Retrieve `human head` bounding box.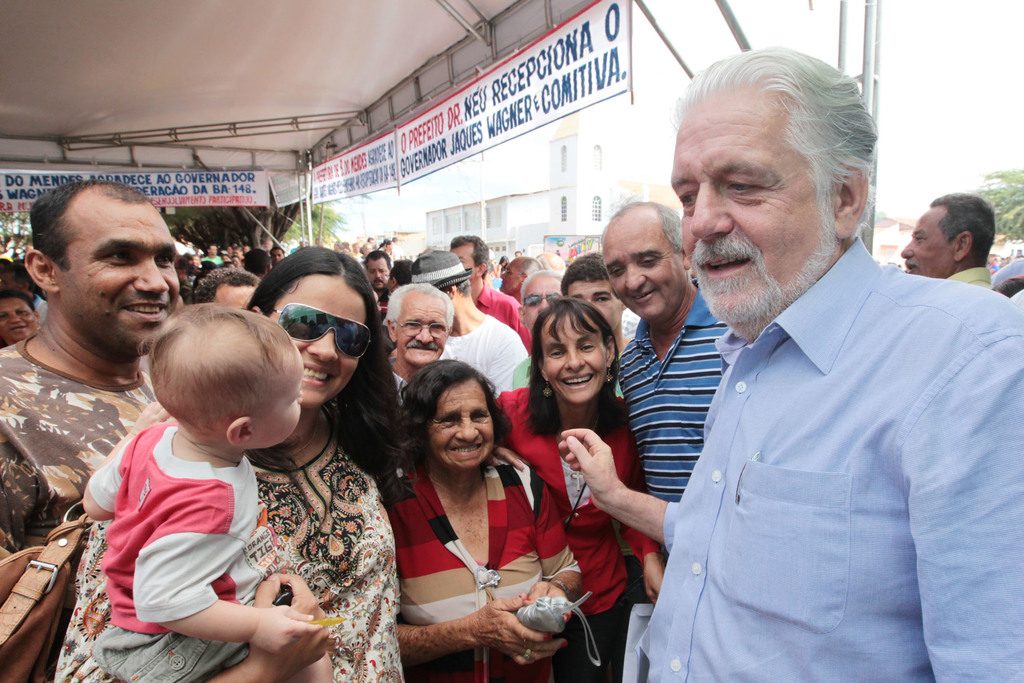
Bounding box: (left=604, top=201, right=681, bottom=328).
